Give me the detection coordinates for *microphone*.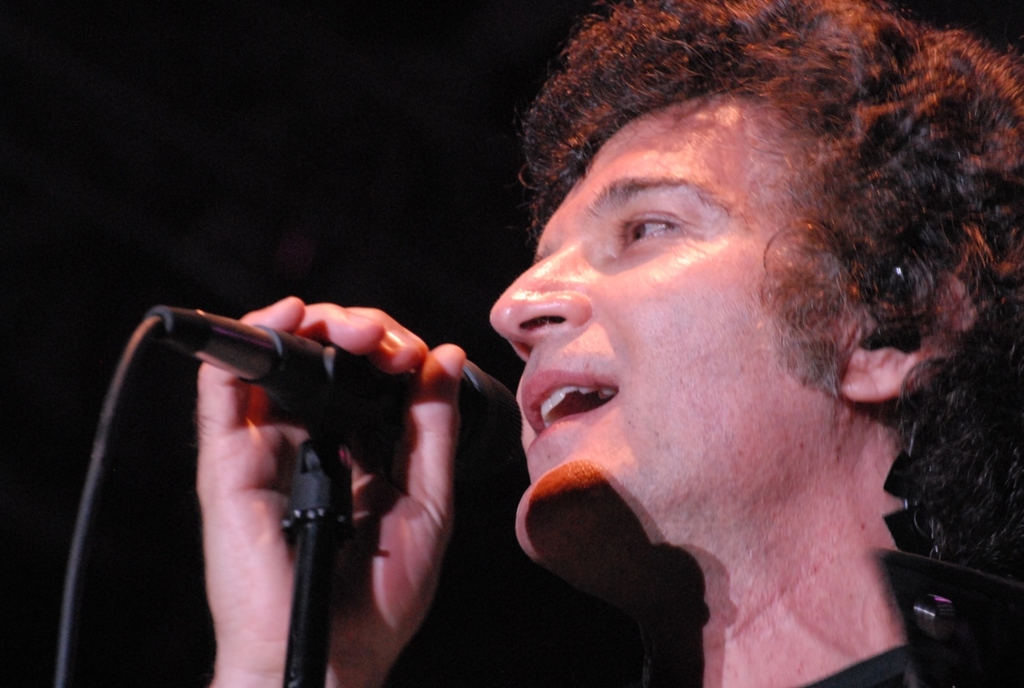
93:294:485:543.
